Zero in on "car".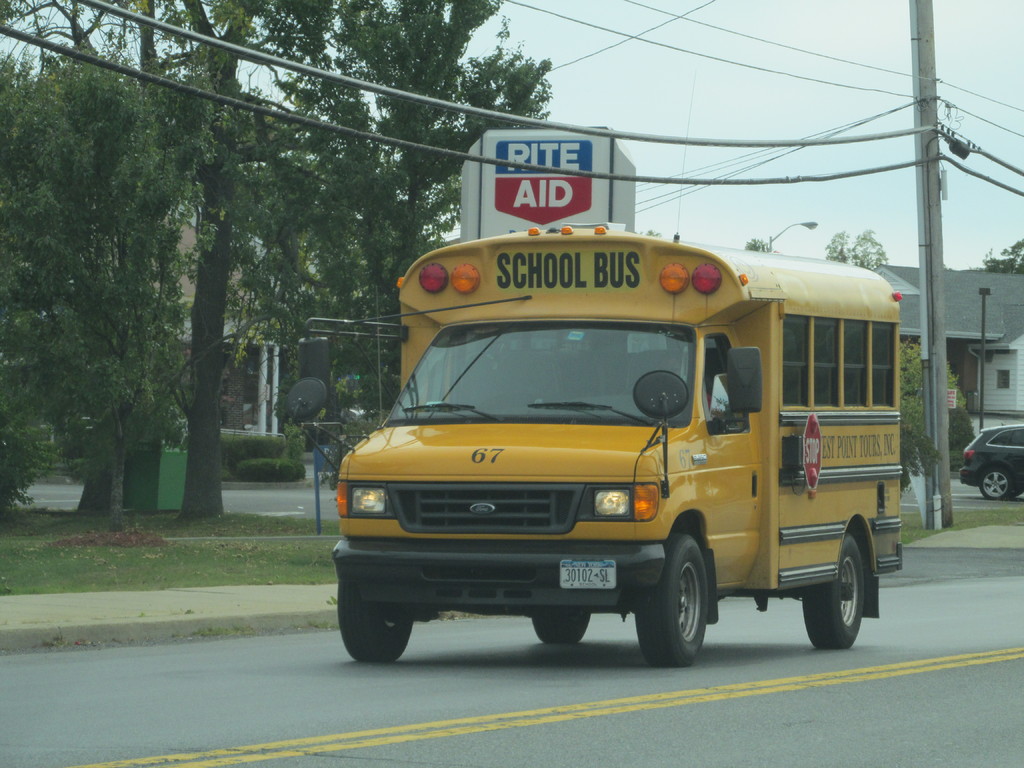
Zeroed in: bbox(960, 423, 1023, 502).
